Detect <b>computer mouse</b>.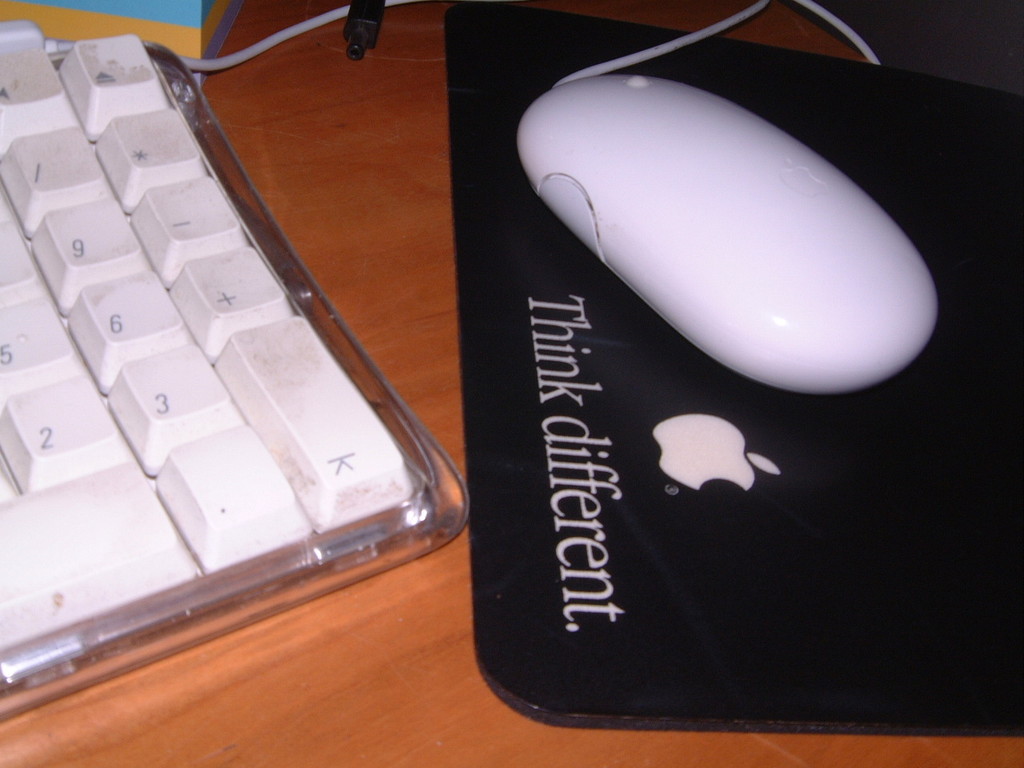
Detected at (x1=511, y1=70, x2=942, y2=396).
